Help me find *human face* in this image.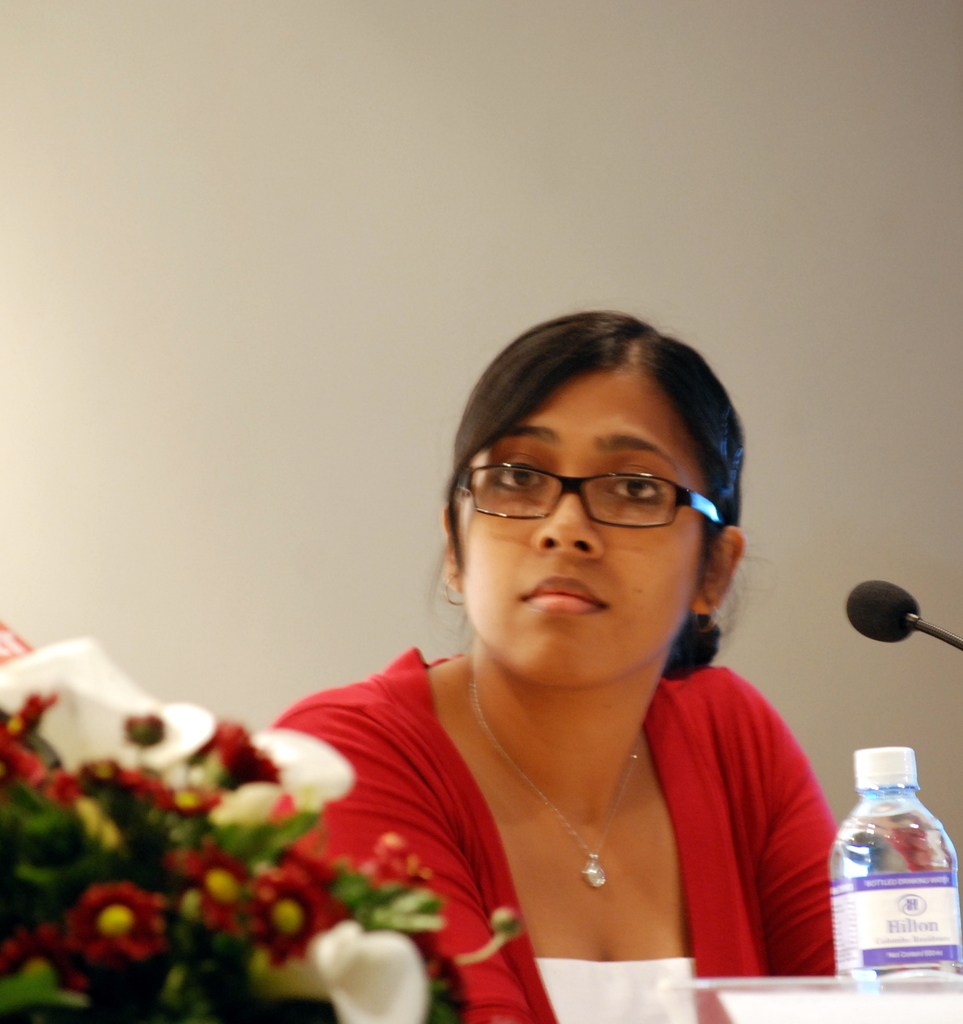
Found it: x1=456 y1=363 x2=706 y2=681.
